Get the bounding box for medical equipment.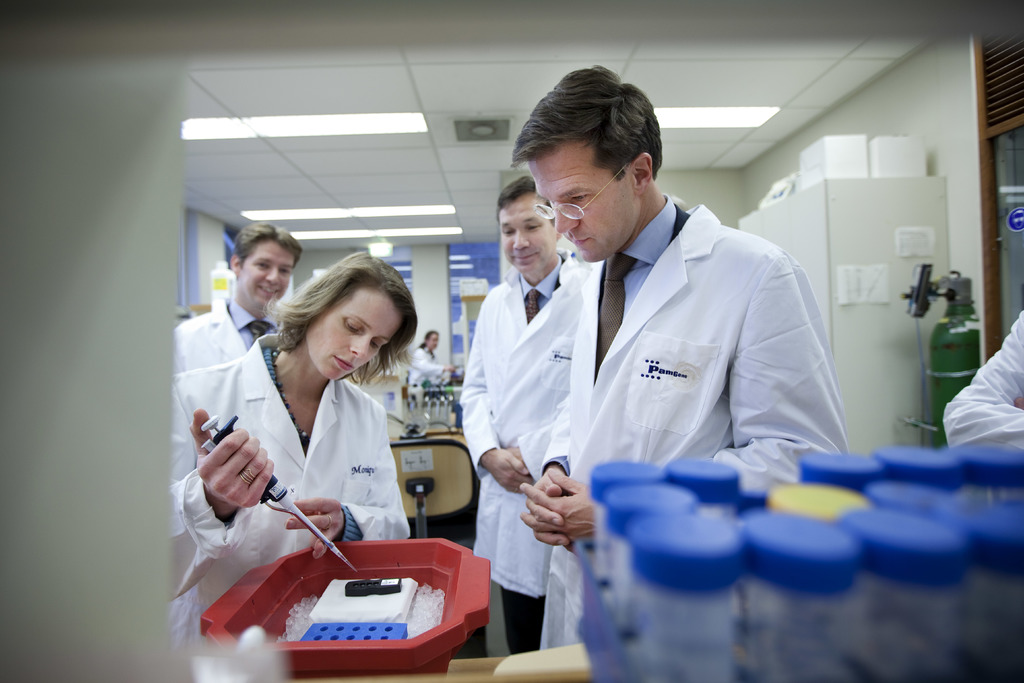
bbox(577, 446, 1023, 682).
